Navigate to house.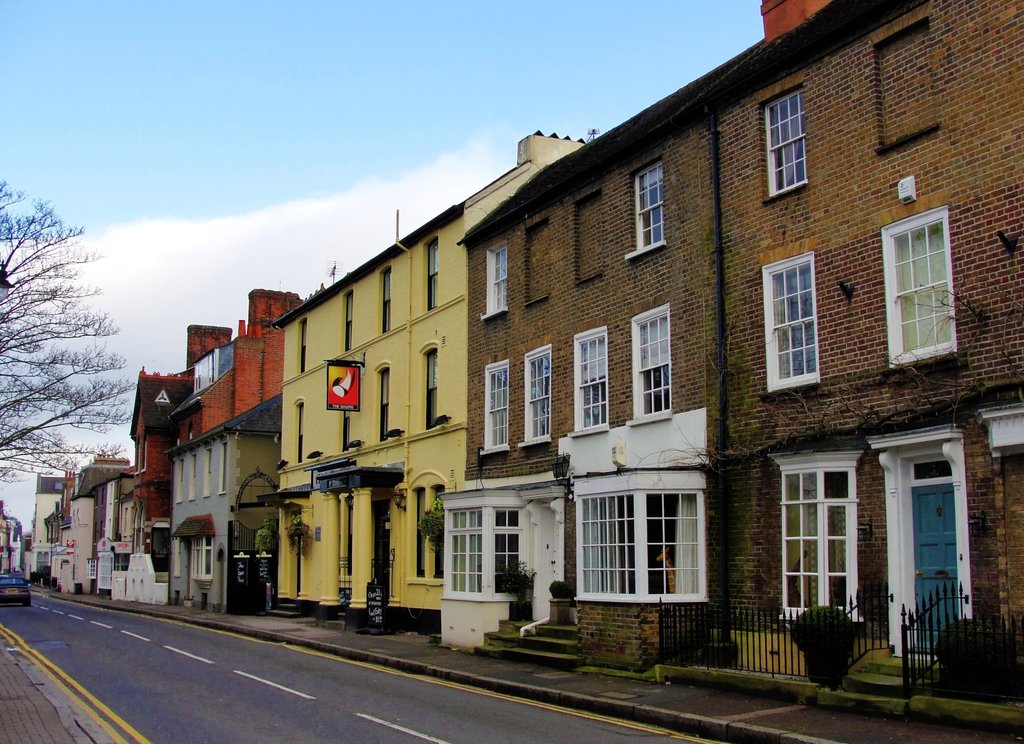
Navigation target: [x1=438, y1=0, x2=1023, y2=663].
